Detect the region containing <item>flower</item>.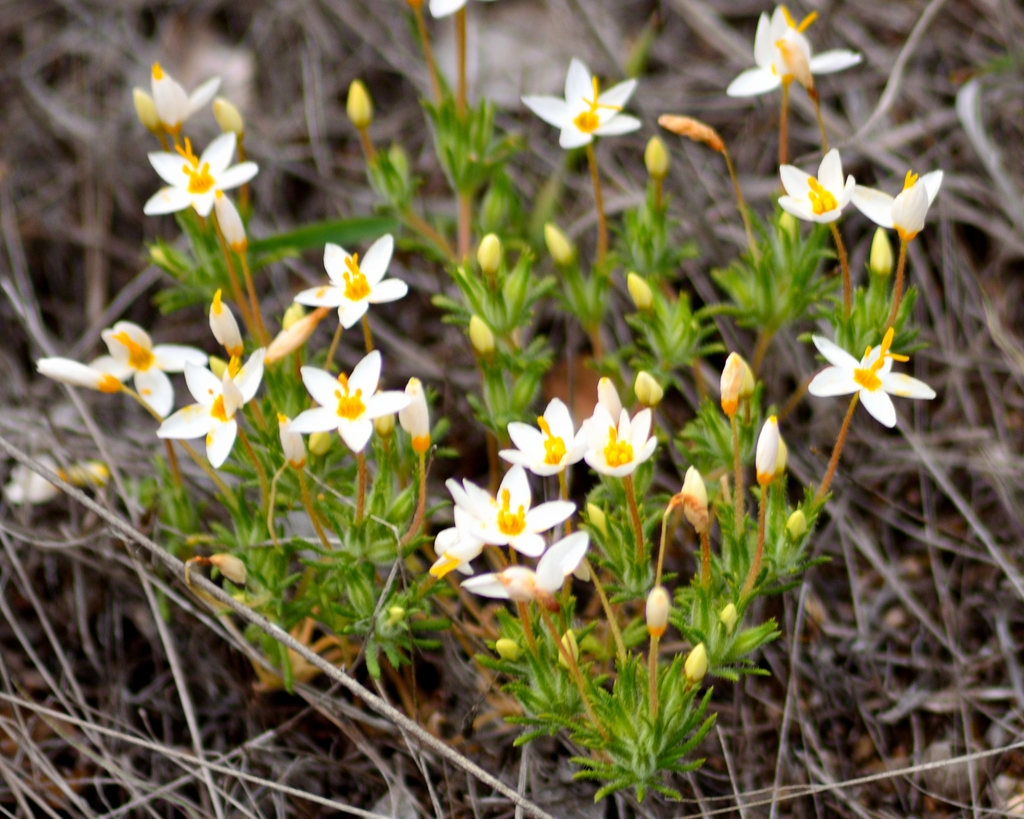
(278,415,307,471).
